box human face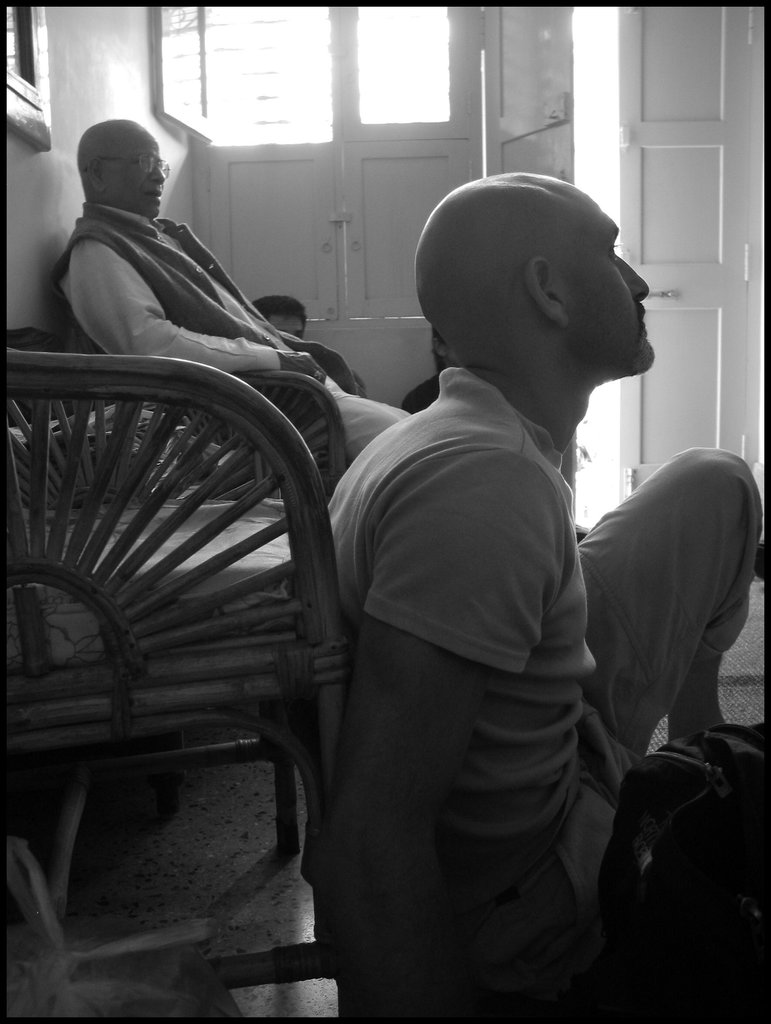
[x1=559, y1=207, x2=658, y2=379]
